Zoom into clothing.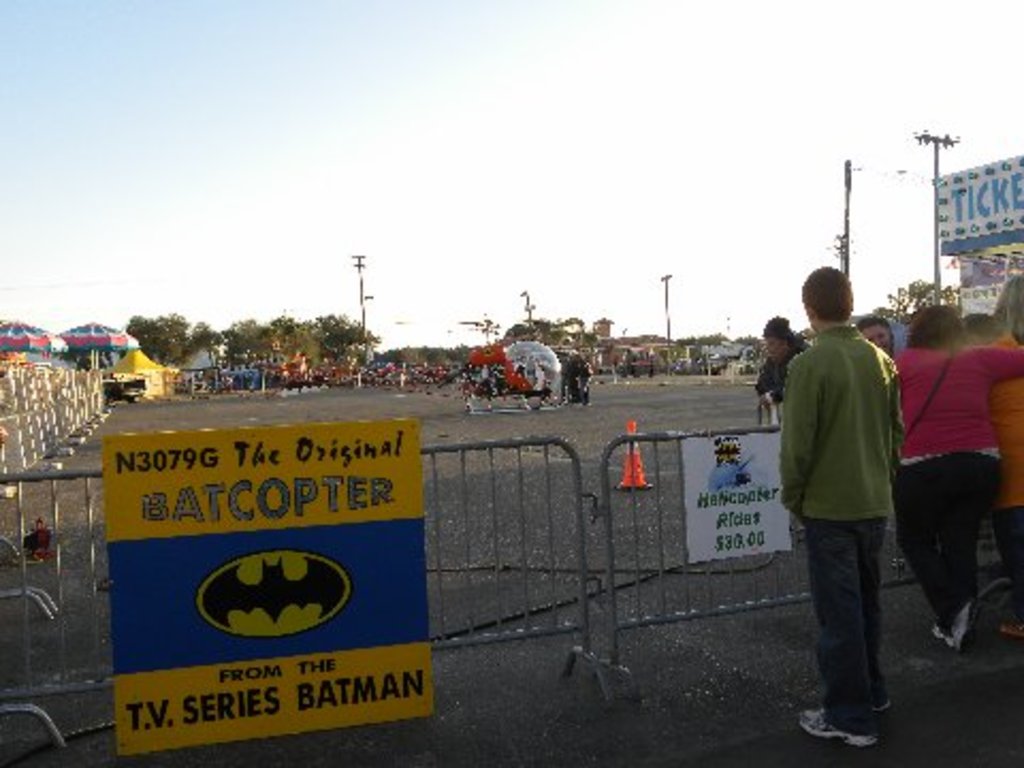
Zoom target: 896,339,1022,638.
